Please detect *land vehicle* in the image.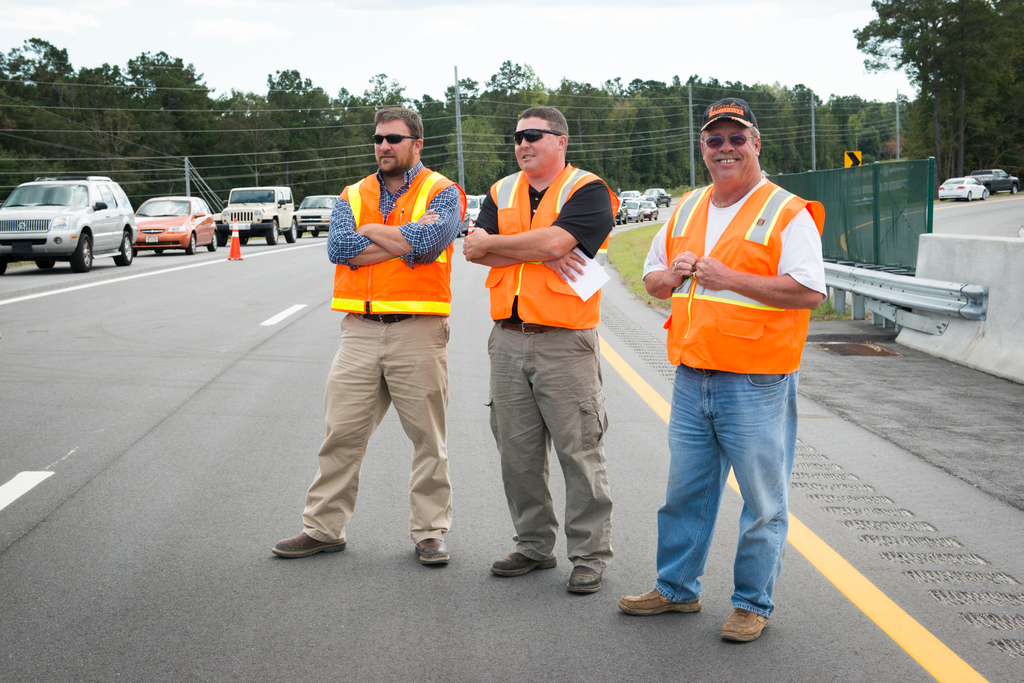
<region>646, 201, 657, 217</region>.
